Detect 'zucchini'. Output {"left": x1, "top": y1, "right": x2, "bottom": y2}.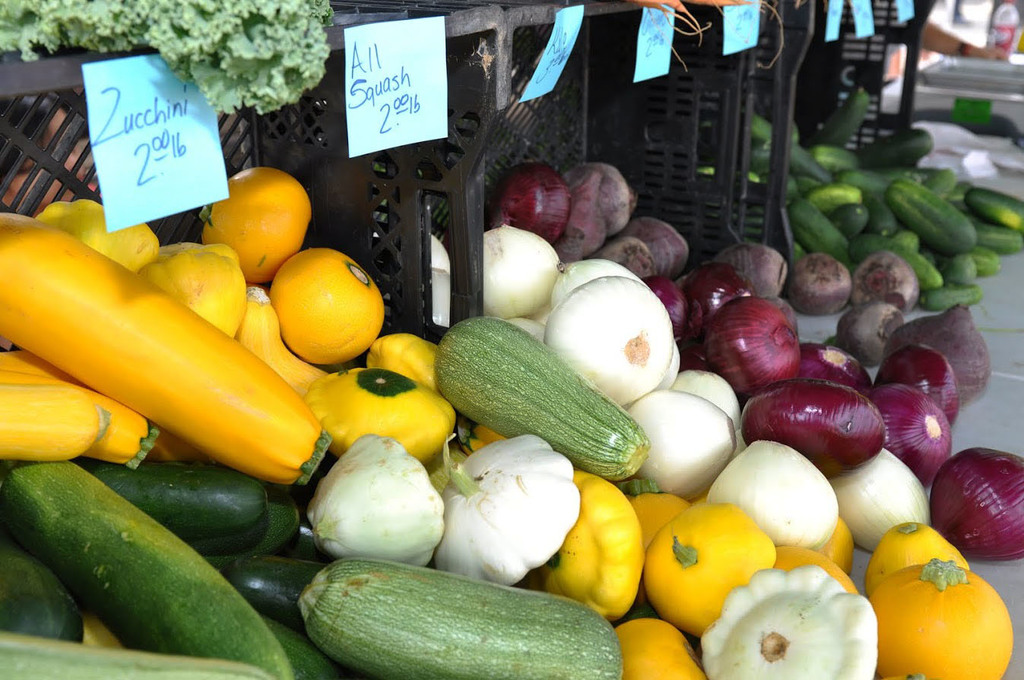
{"left": 963, "top": 183, "right": 1023, "bottom": 224}.
